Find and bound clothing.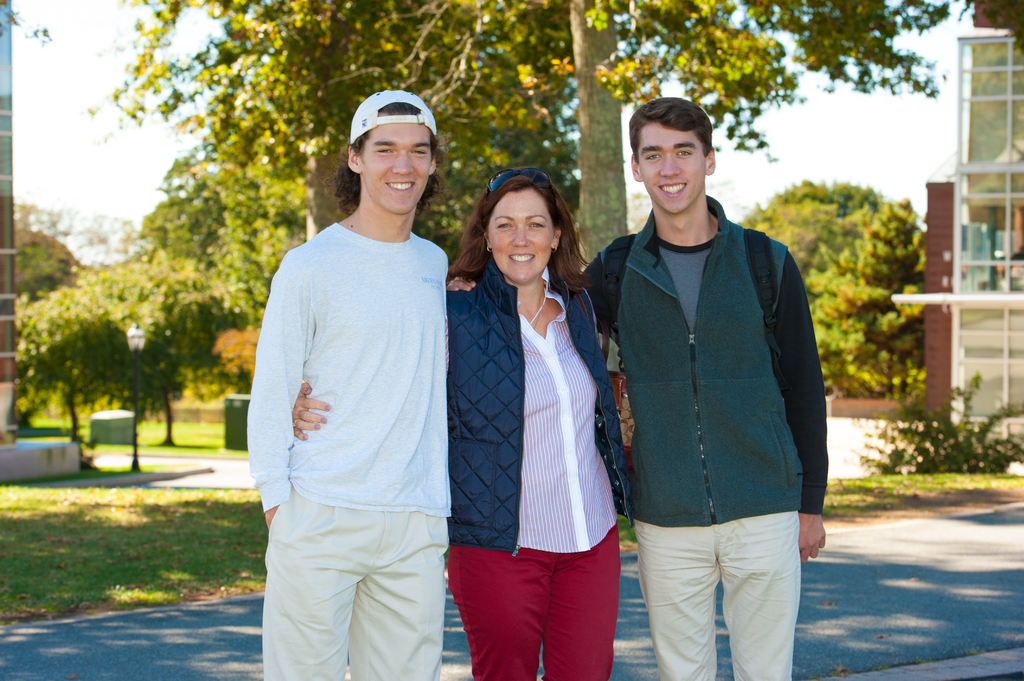
Bound: x1=578, y1=193, x2=831, y2=680.
